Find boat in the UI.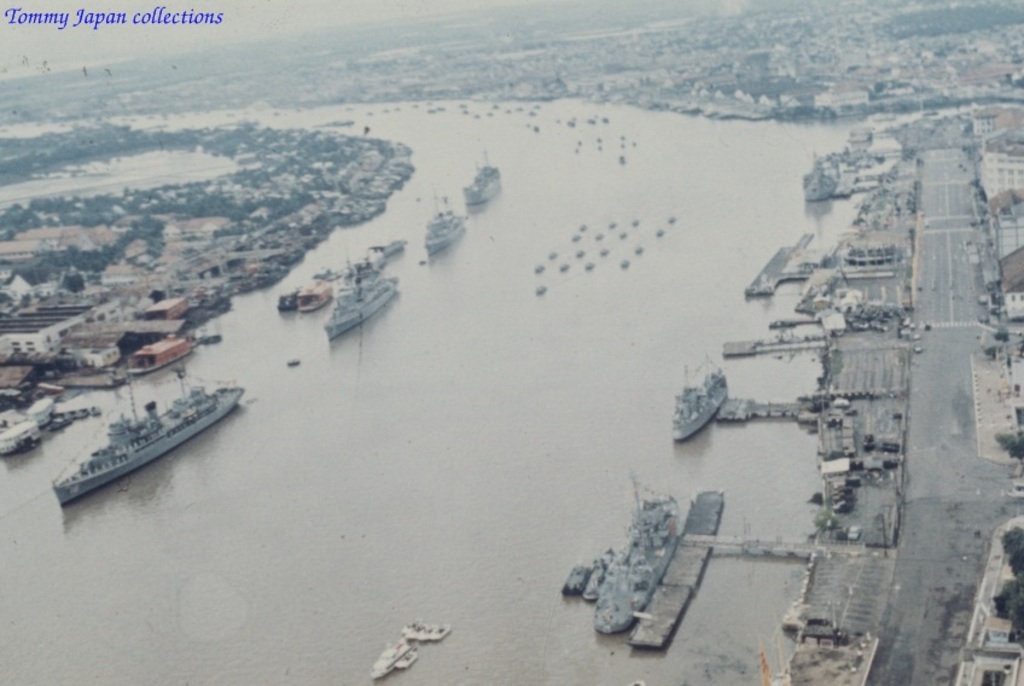
UI element at [0, 420, 40, 461].
